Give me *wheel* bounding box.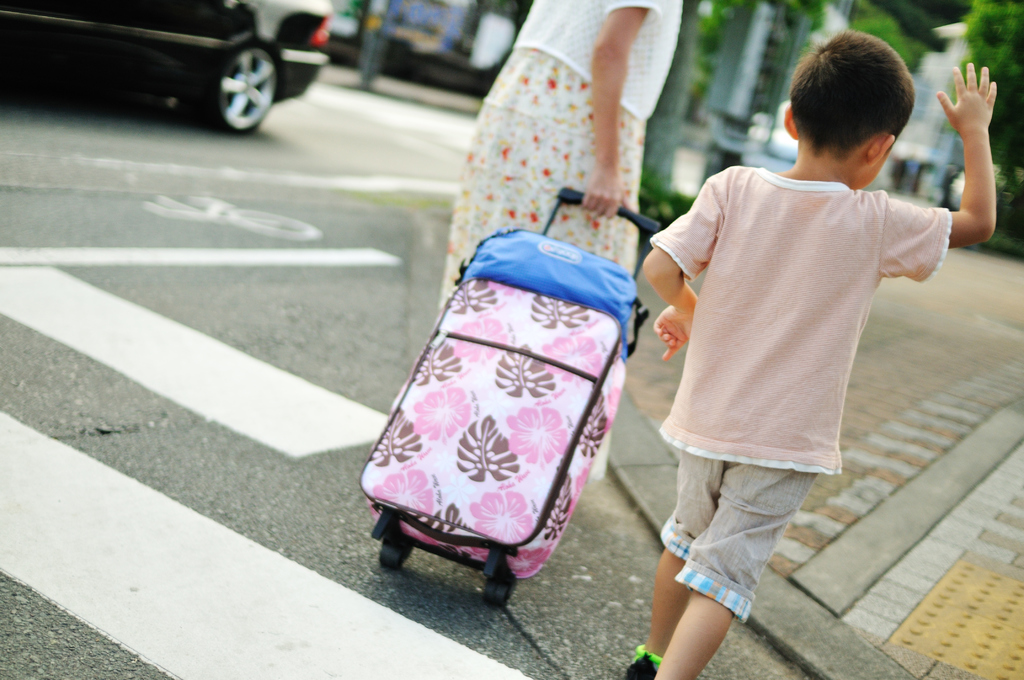
pyautogui.locateOnScreen(484, 565, 515, 604).
